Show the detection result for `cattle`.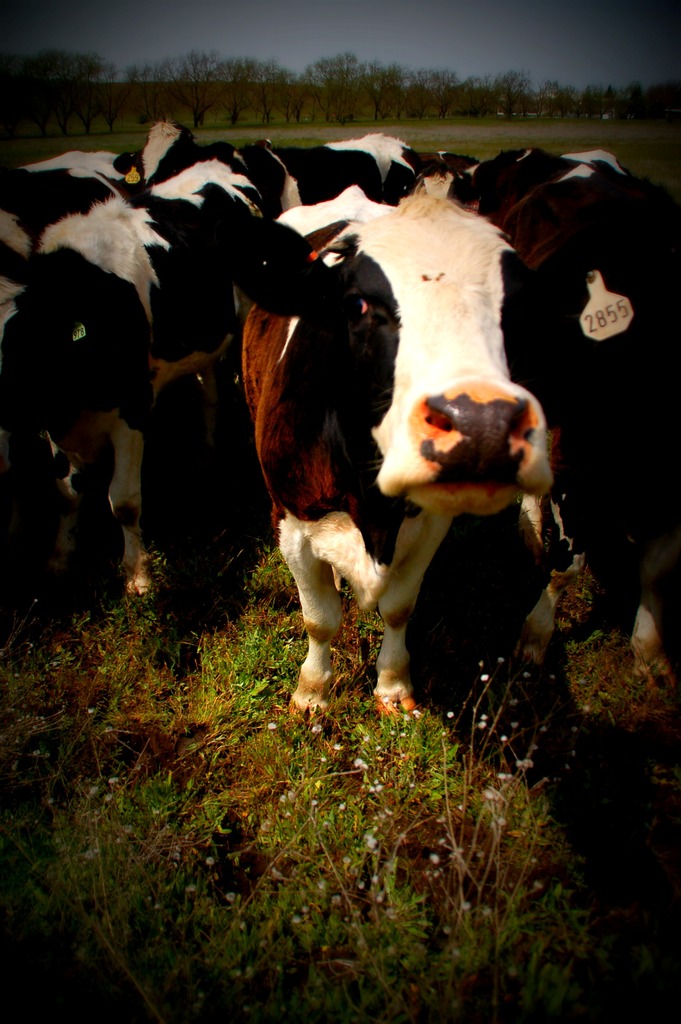
rect(267, 132, 424, 205).
